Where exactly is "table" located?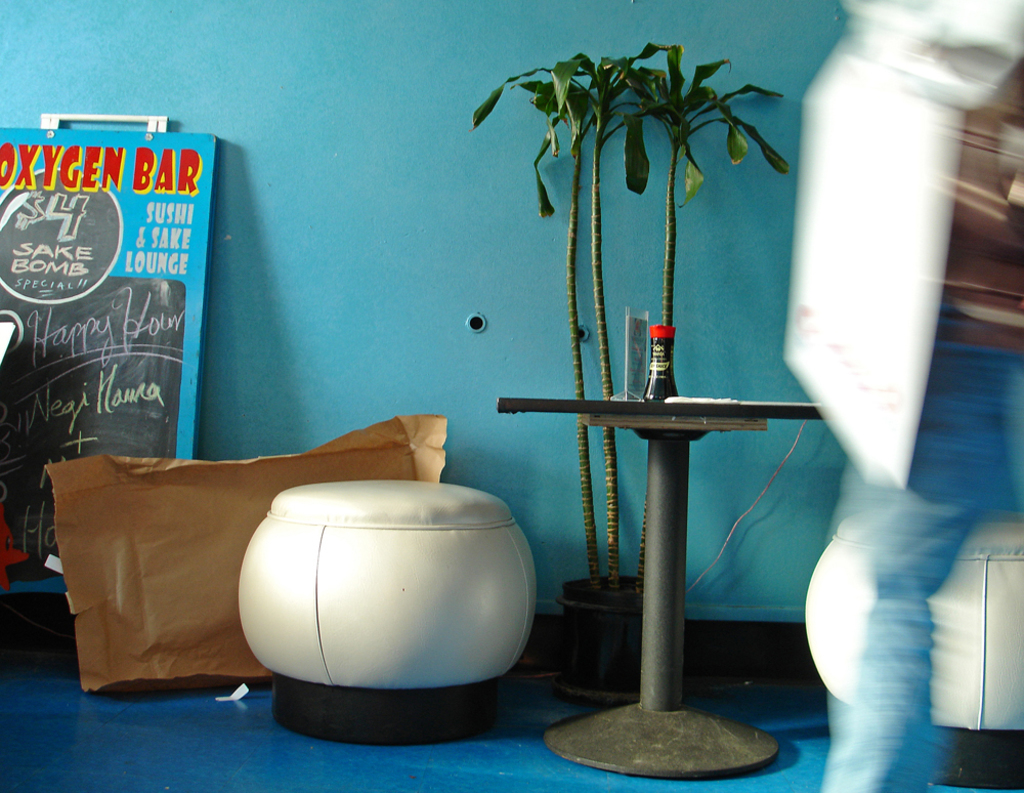
Its bounding box is [x1=495, y1=391, x2=822, y2=783].
